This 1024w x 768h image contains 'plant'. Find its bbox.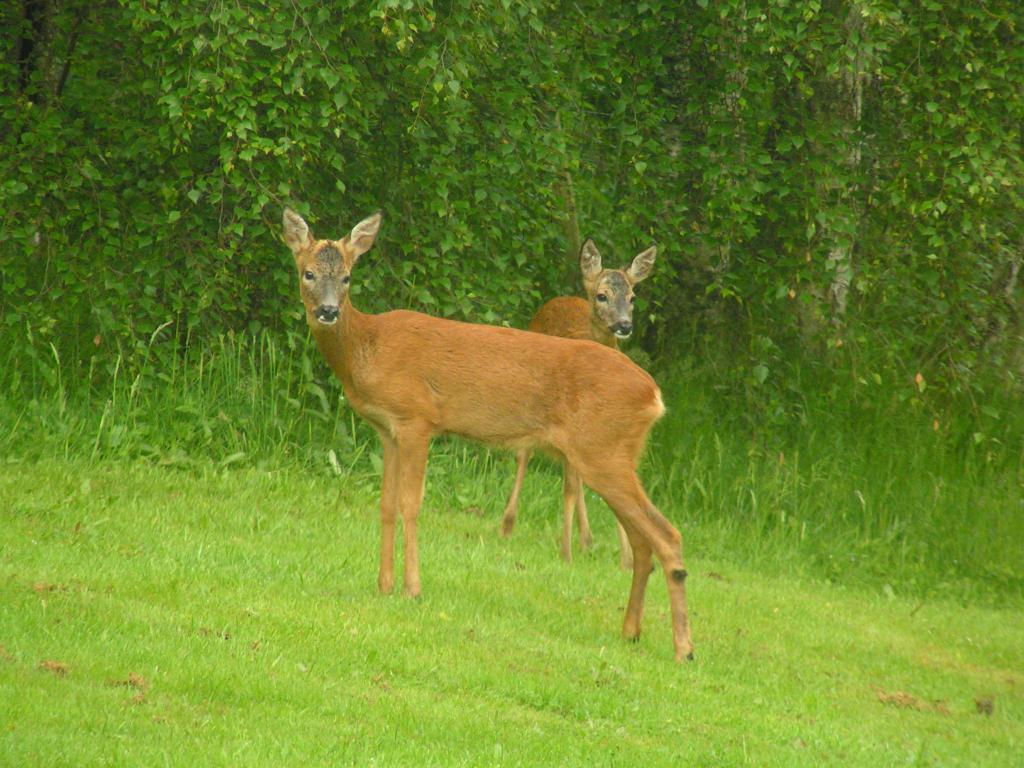
1:117:92:245.
